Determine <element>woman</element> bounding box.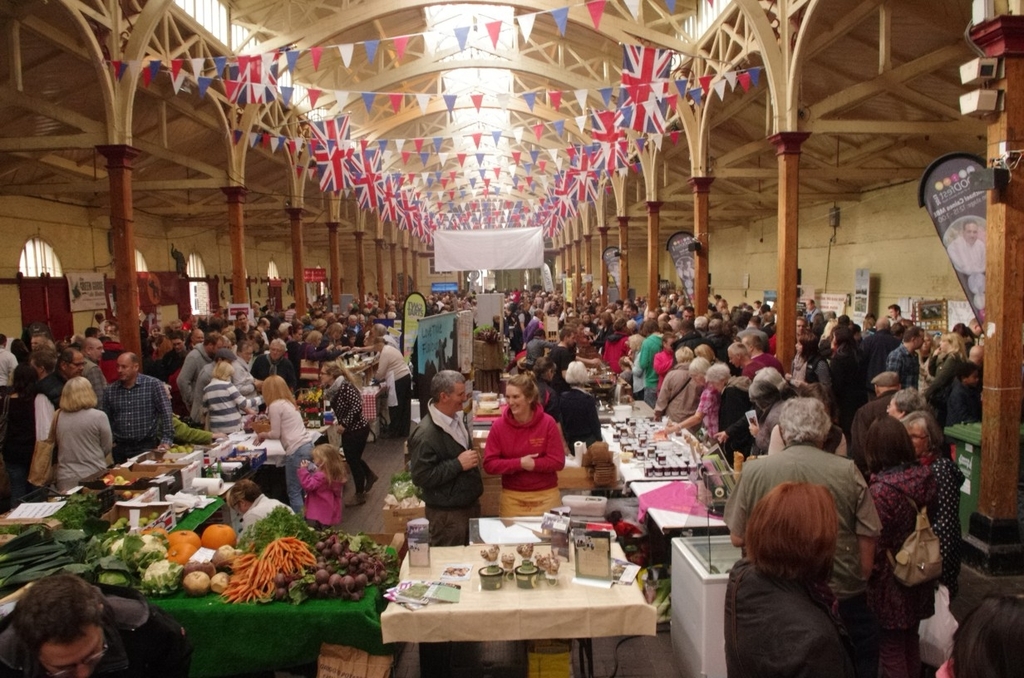
Determined: select_region(865, 415, 938, 677).
